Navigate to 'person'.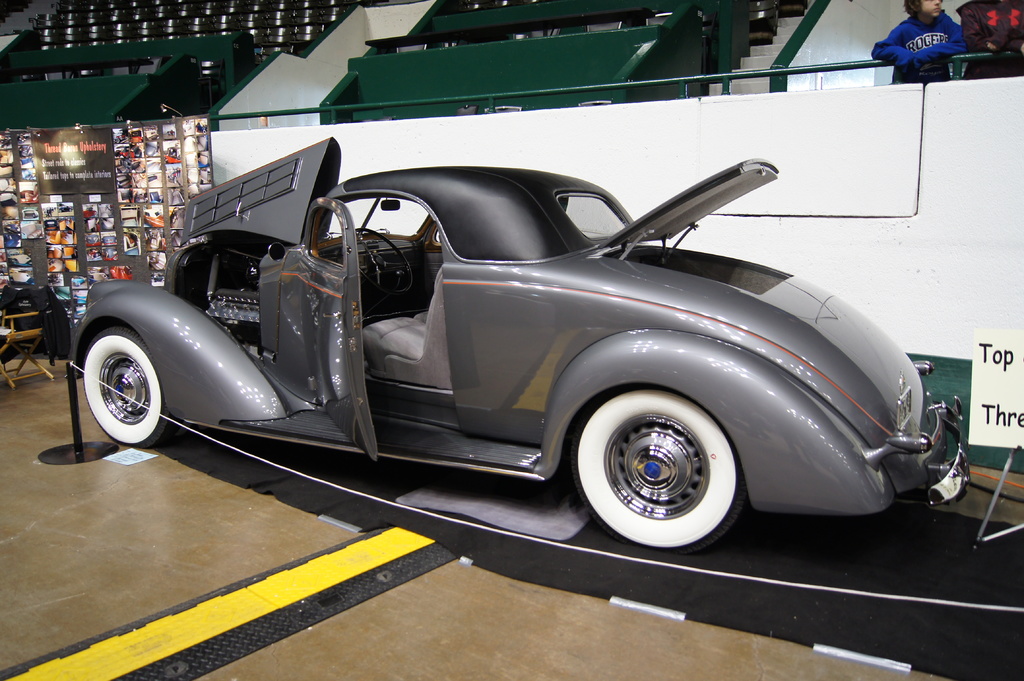
Navigation target: {"left": 870, "top": 0, "right": 968, "bottom": 81}.
